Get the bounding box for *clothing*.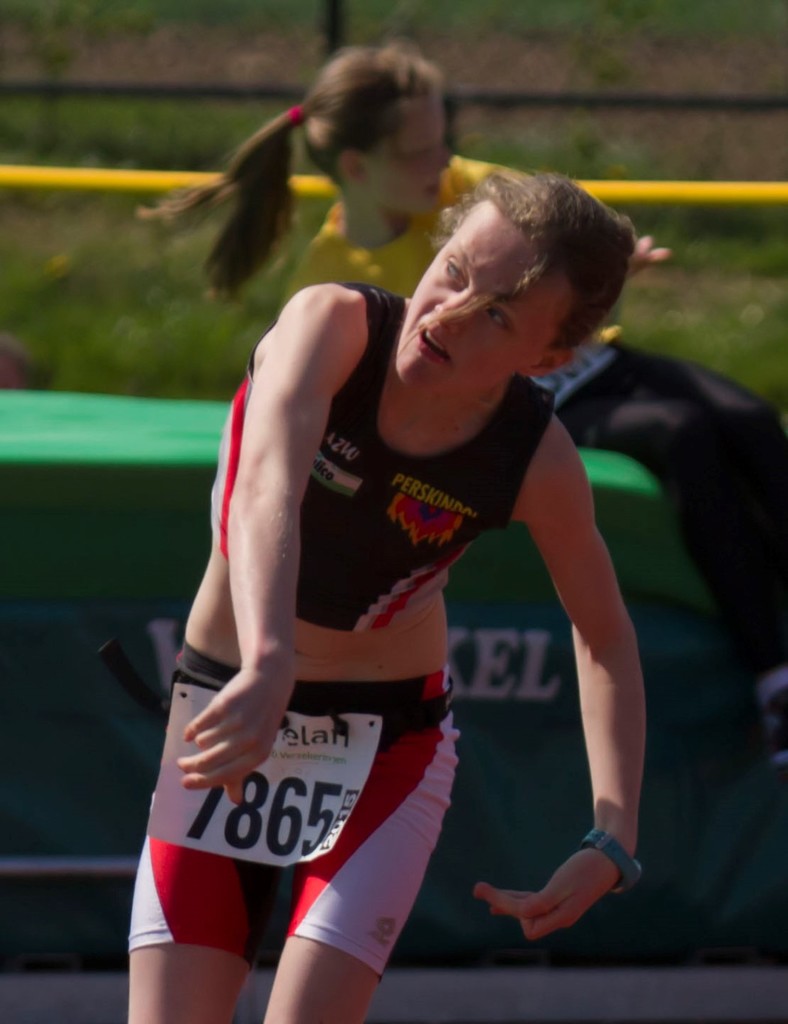
crop(281, 150, 787, 688).
